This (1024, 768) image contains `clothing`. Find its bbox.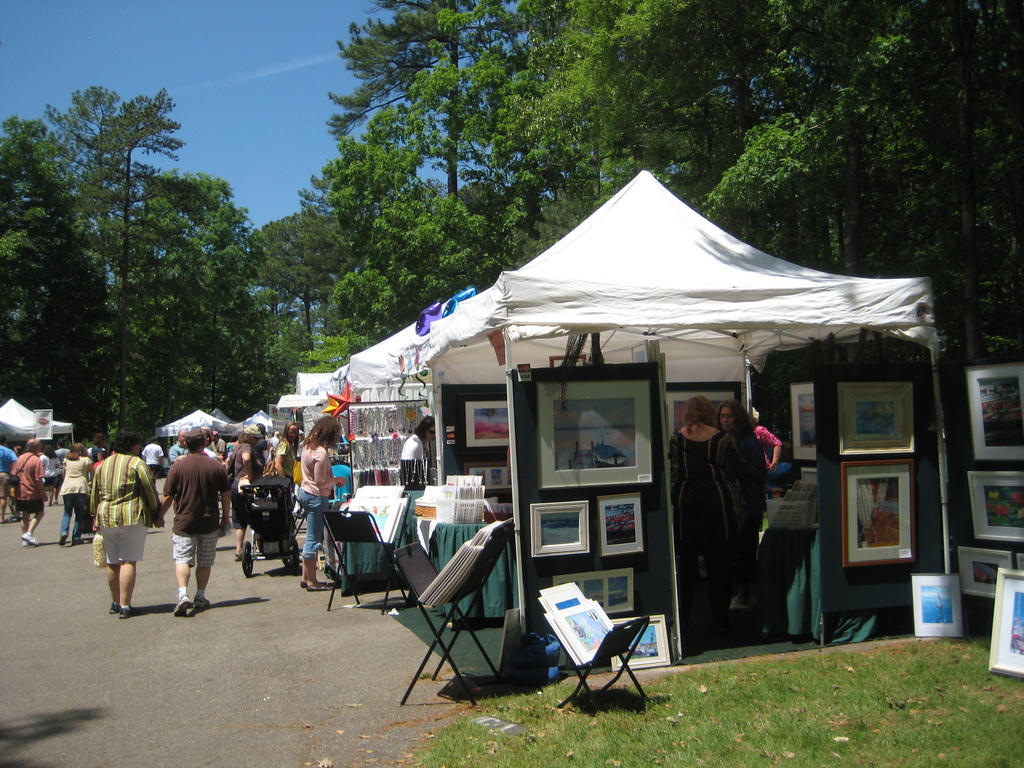
x1=171, y1=441, x2=193, y2=465.
